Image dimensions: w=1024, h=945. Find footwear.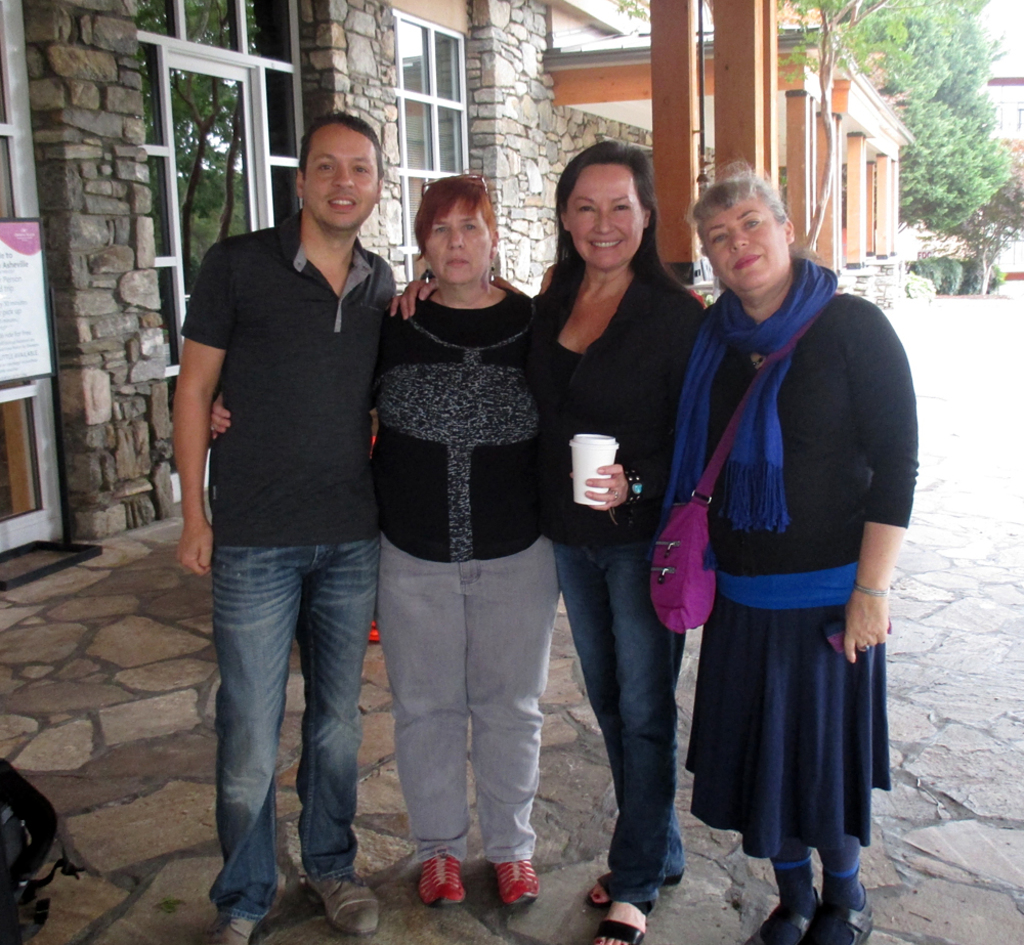
(201, 899, 278, 944).
